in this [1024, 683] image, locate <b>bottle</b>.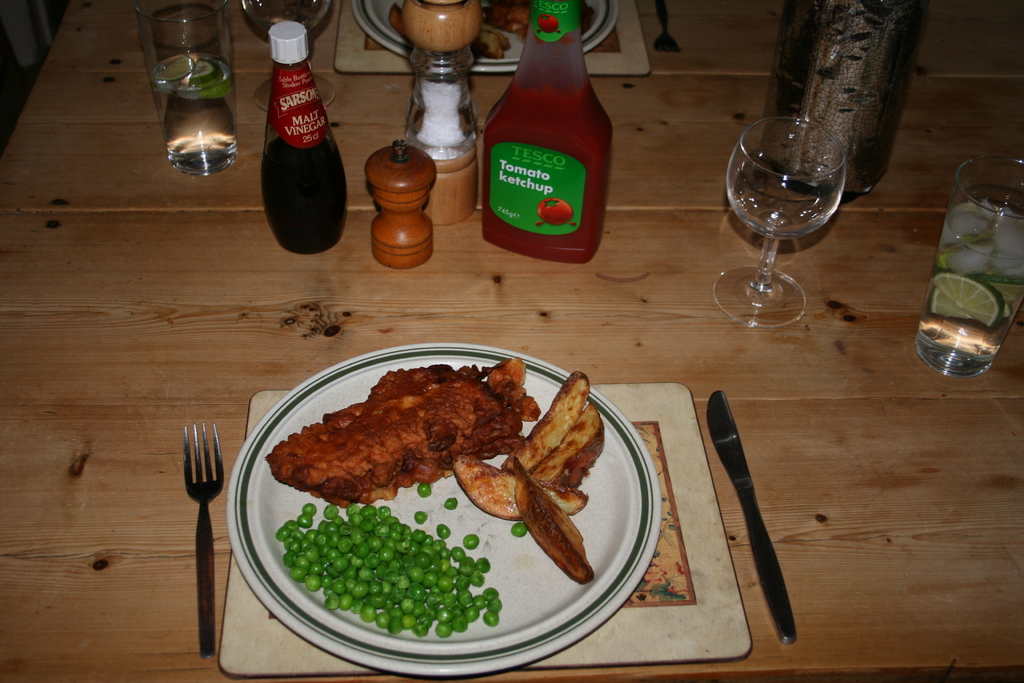
Bounding box: <box>476,1,623,268</box>.
